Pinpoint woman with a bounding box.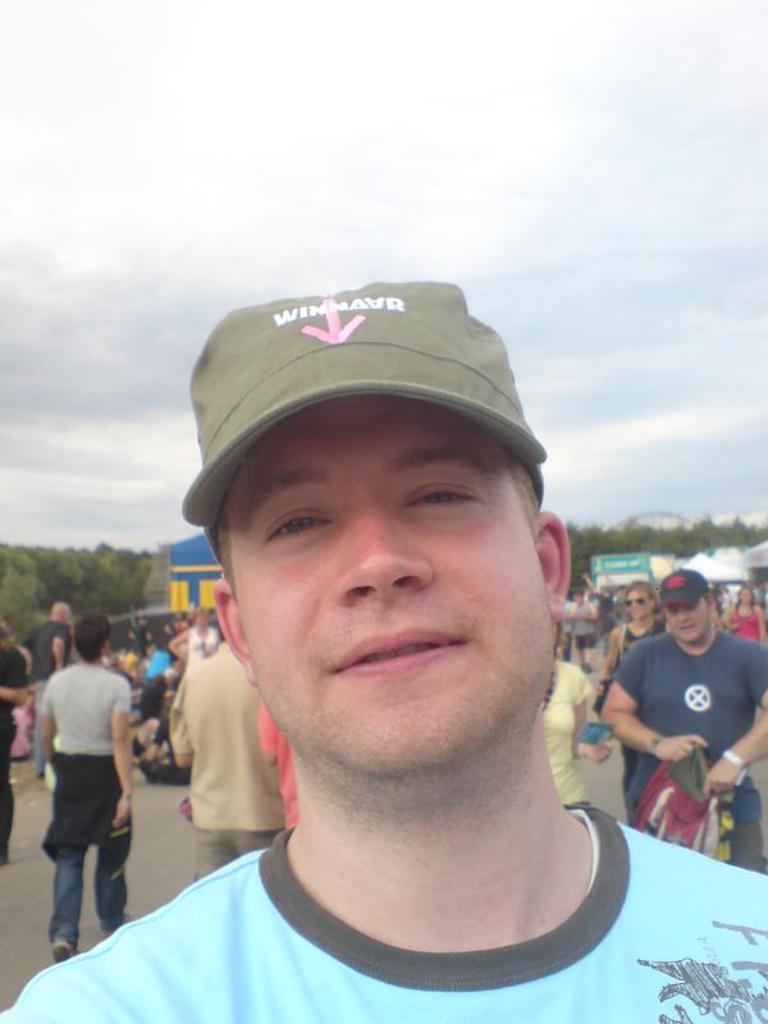
detection(727, 582, 765, 640).
